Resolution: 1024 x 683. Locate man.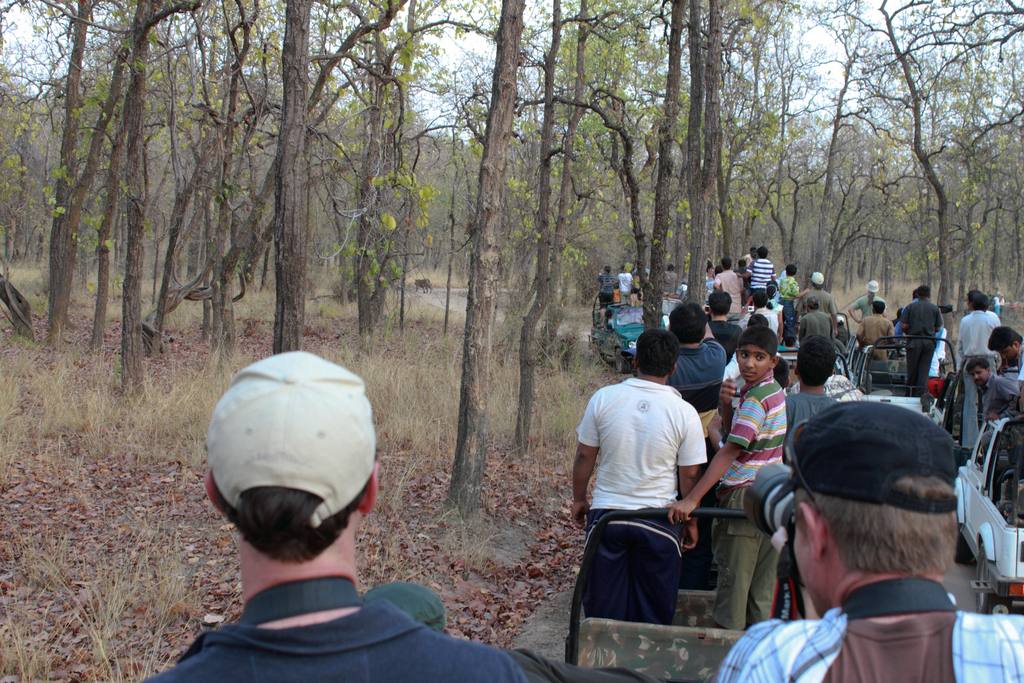
(left=719, top=263, right=752, bottom=315).
